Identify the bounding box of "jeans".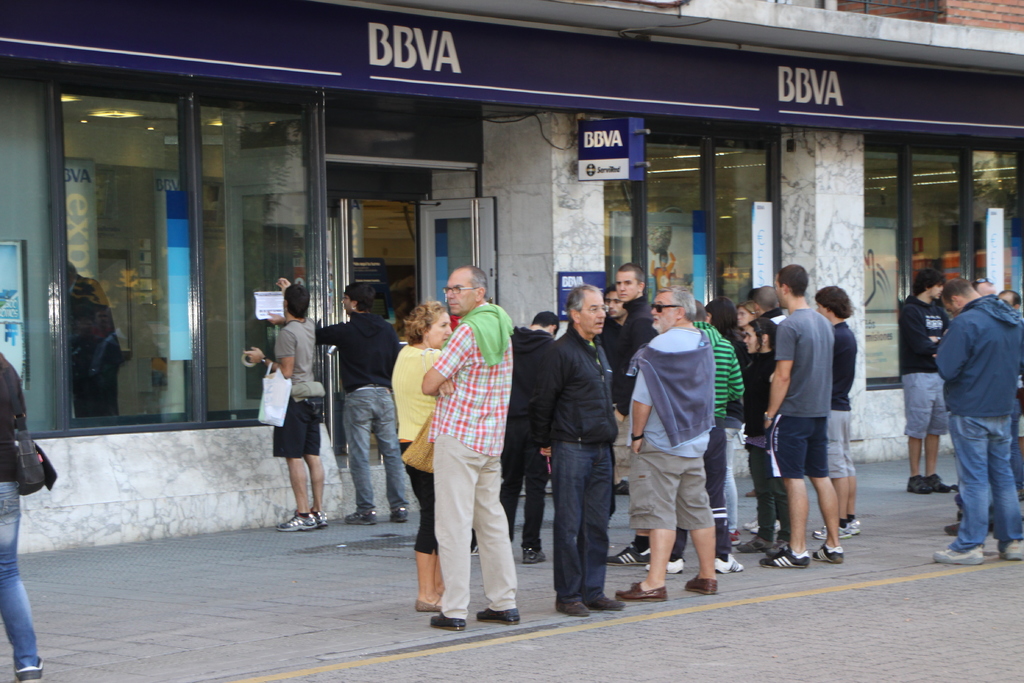
[x1=339, y1=382, x2=412, y2=520].
